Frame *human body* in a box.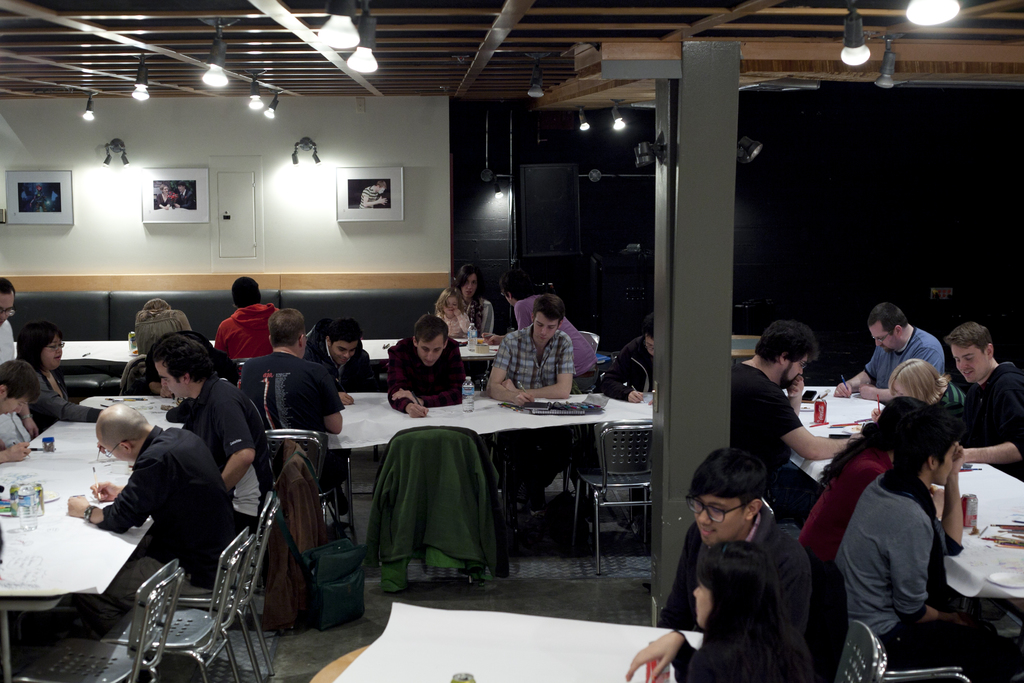
detection(836, 325, 947, 407).
